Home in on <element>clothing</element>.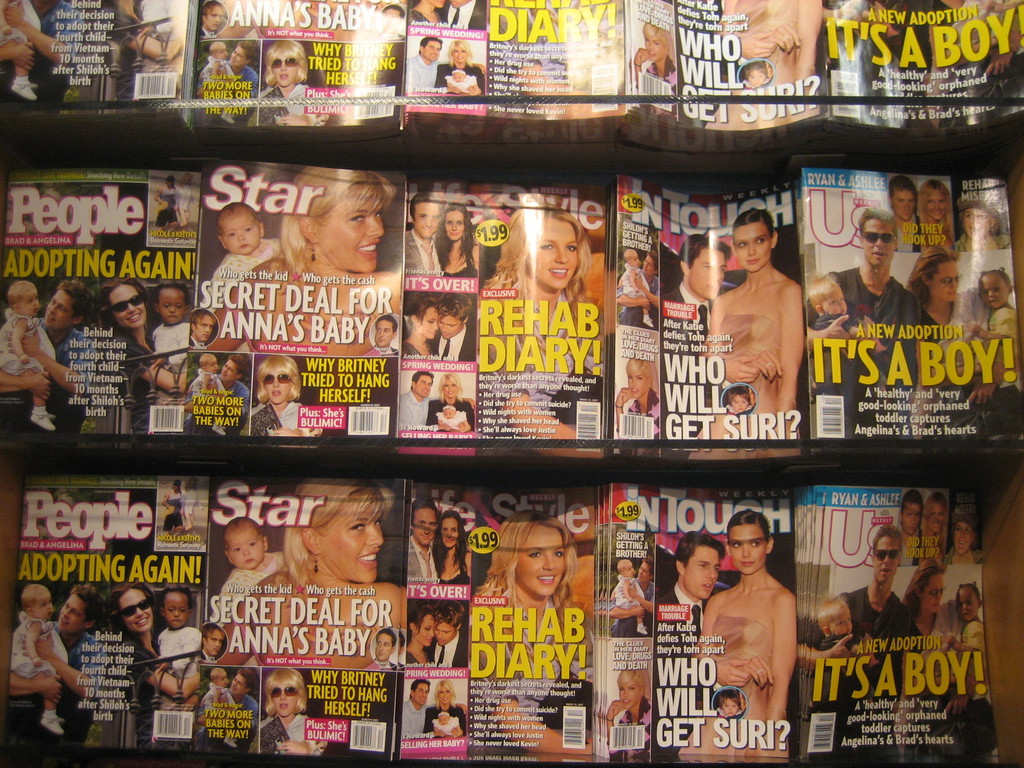
Homed in at l=607, t=698, r=653, b=765.
